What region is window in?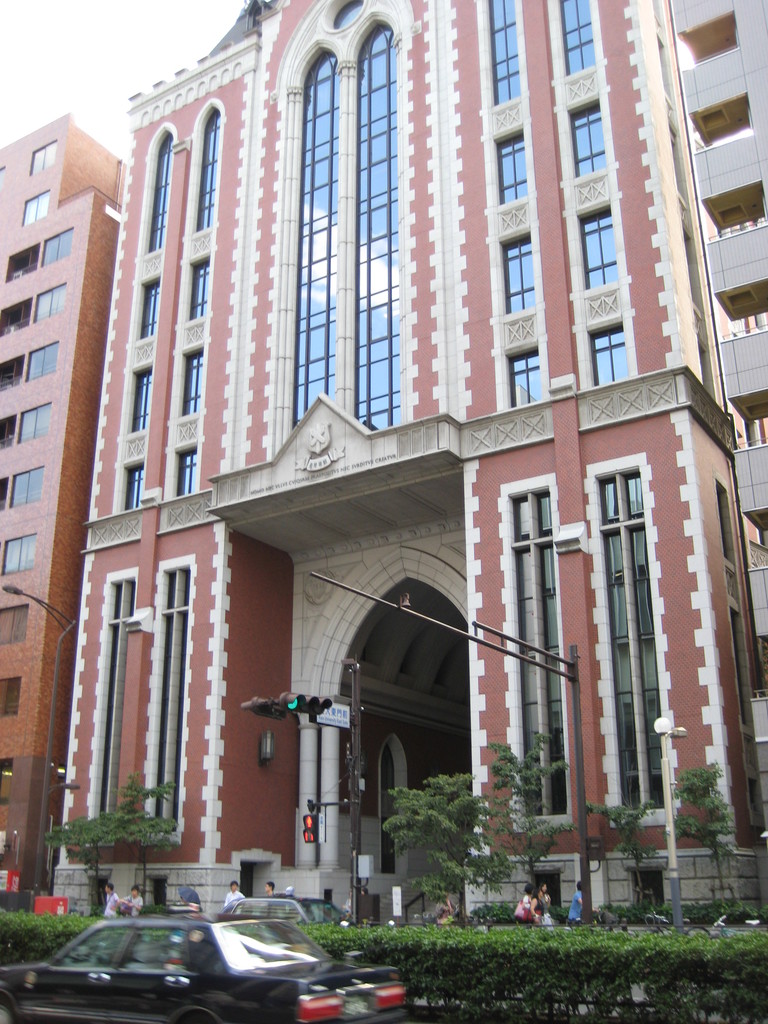
detection(566, 99, 606, 183).
